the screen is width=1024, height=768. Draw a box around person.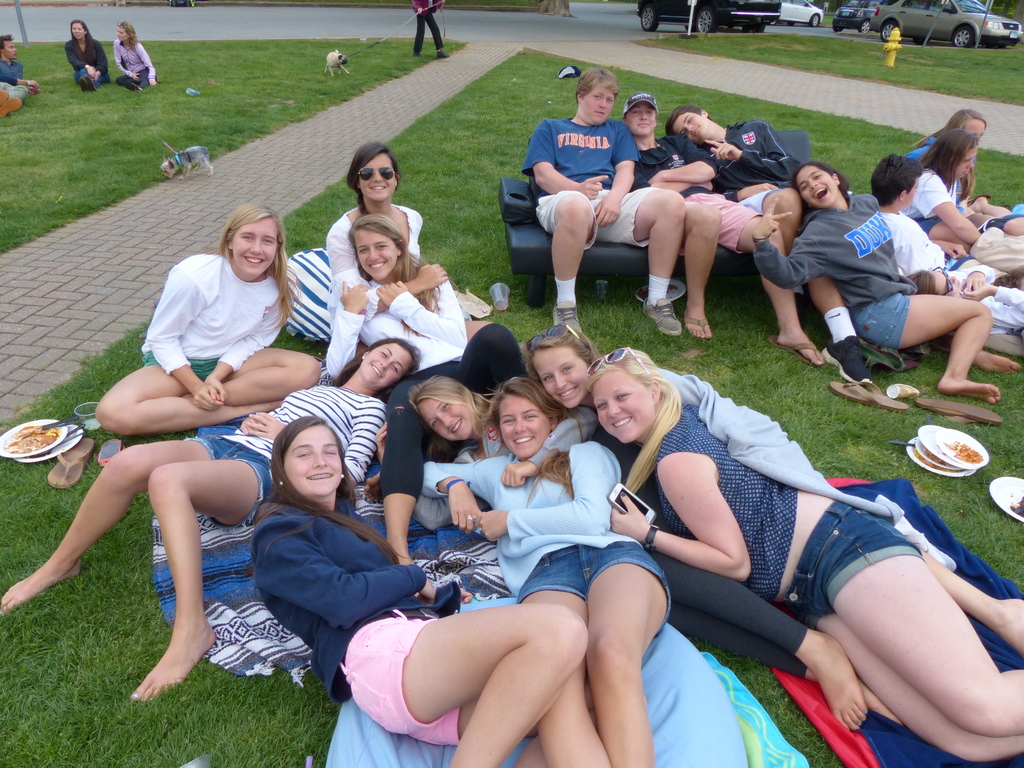
(left=61, top=15, right=114, bottom=92).
